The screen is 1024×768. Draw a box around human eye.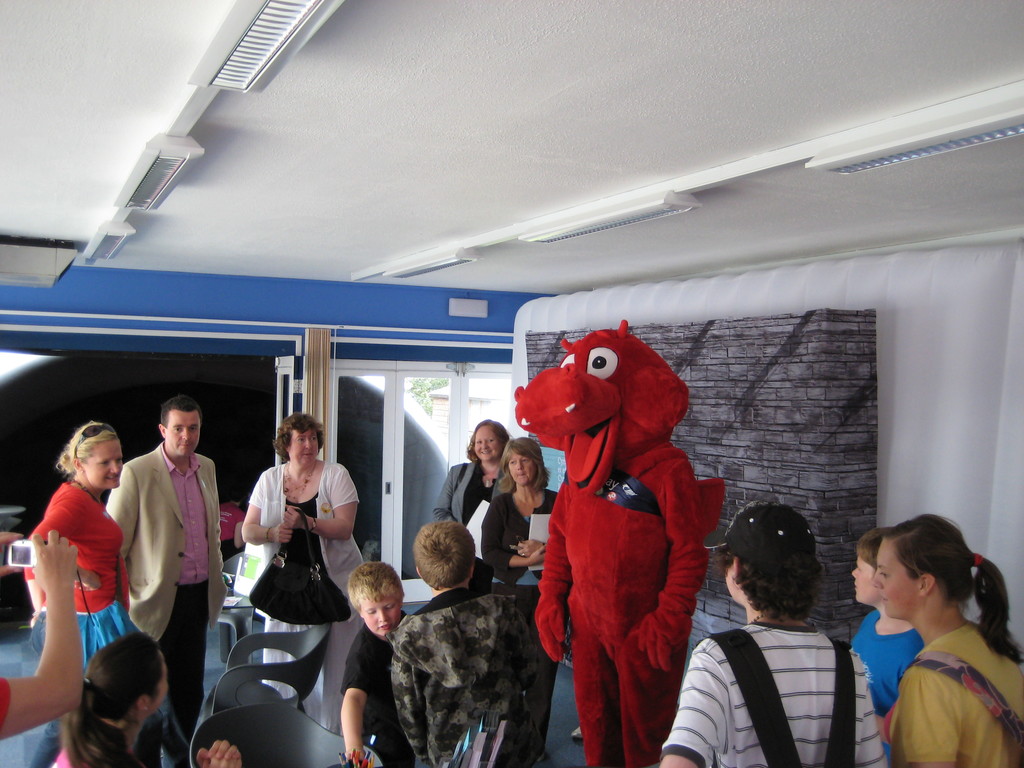
bbox=(383, 602, 395, 612).
